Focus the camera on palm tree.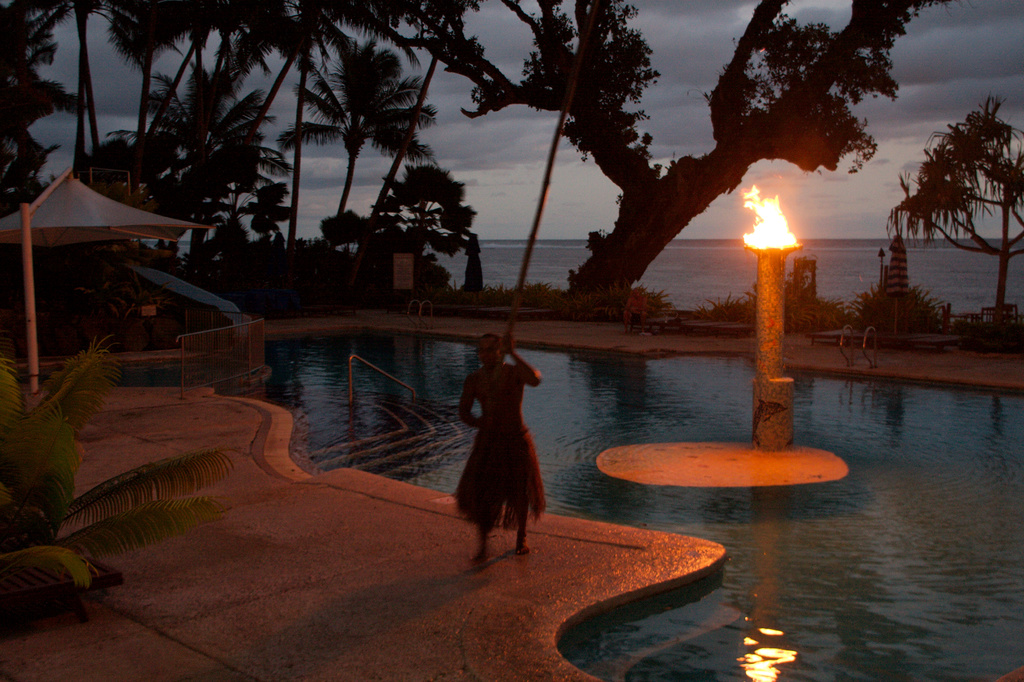
Focus region: [907, 93, 1023, 327].
